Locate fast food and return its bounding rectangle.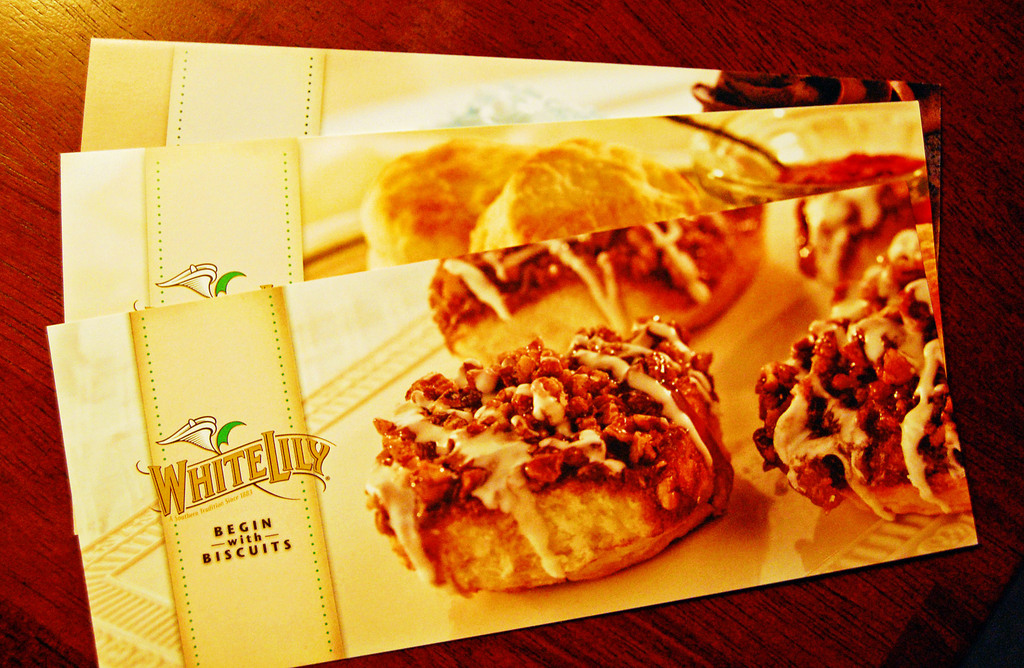
[364, 314, 734, 601].
